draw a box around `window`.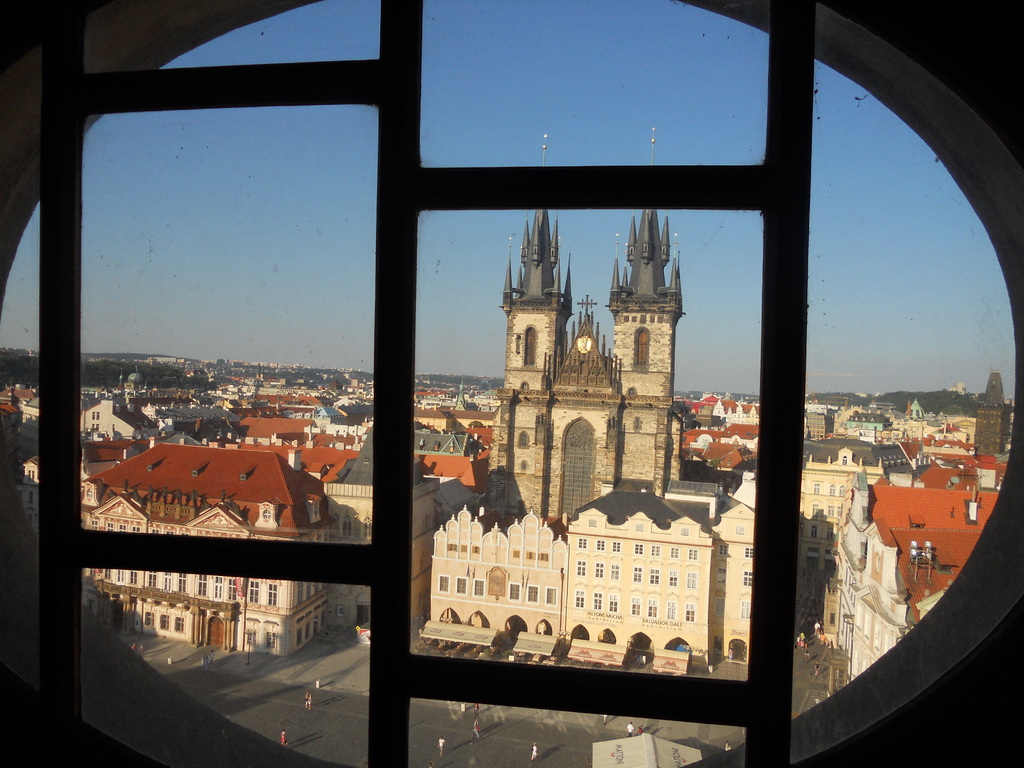
bbox=[175, 619, 185, 633].
